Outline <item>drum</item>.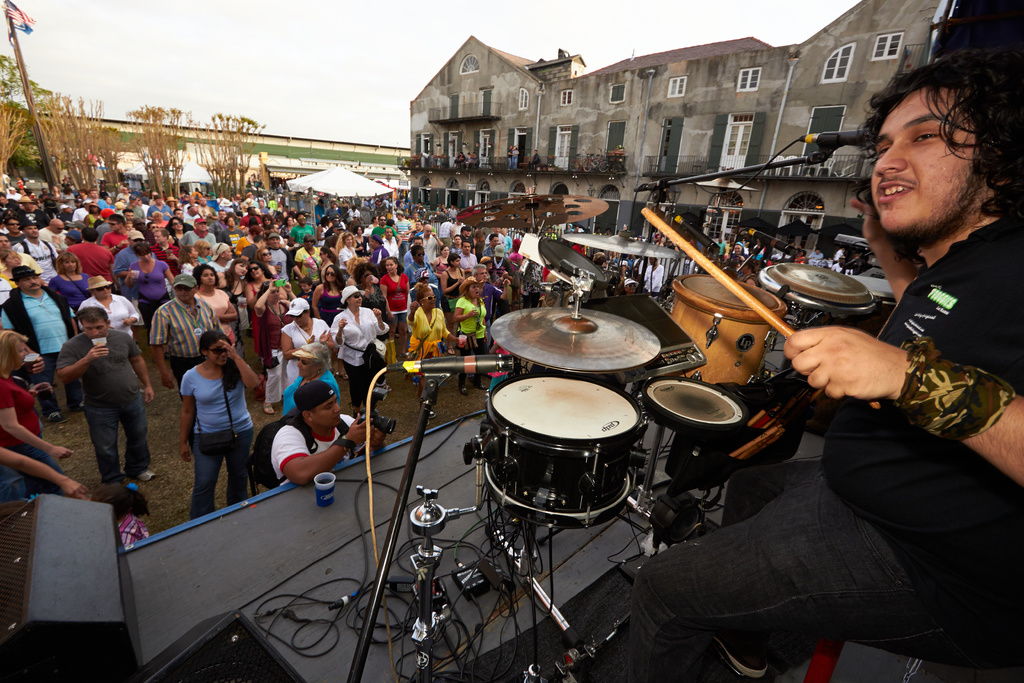
Outline: [x1=668, y1=272, x2=788, y2=385].
